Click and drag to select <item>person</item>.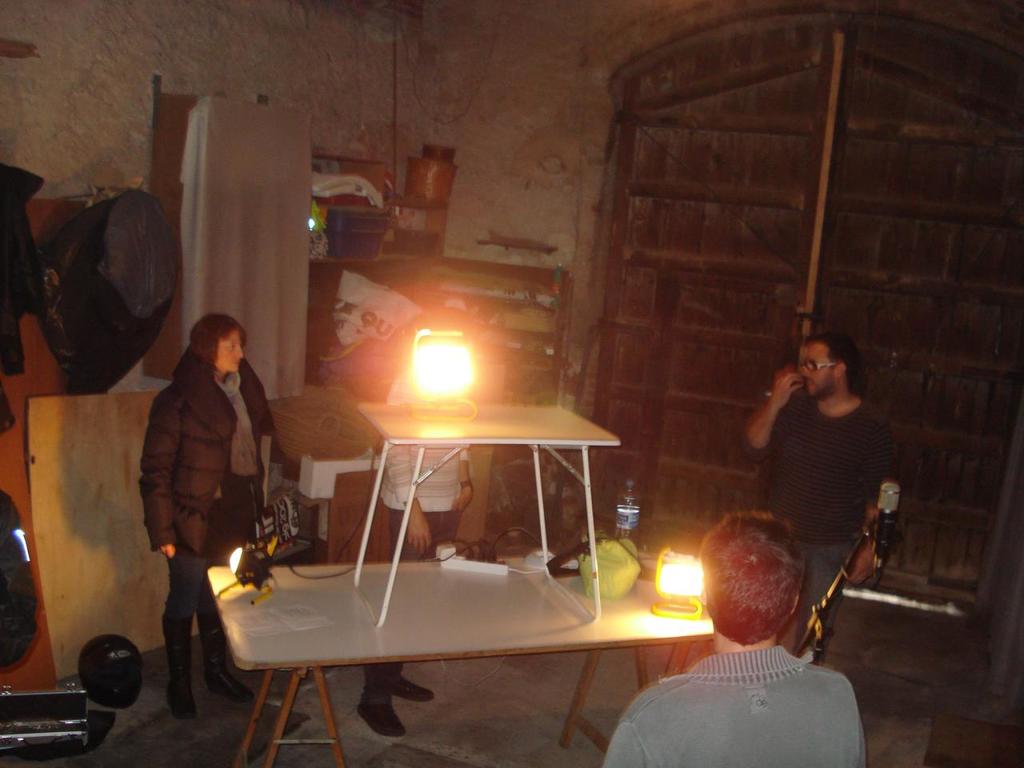
Selection: bbox(602, 510, 861, 767).
